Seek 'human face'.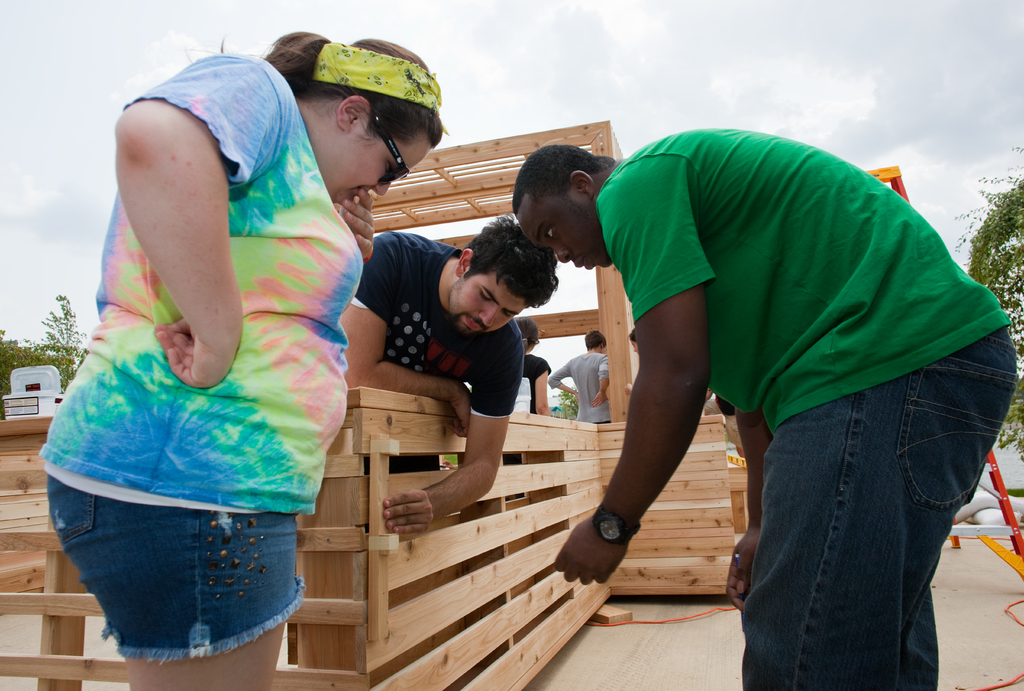
330/134/435/202.
